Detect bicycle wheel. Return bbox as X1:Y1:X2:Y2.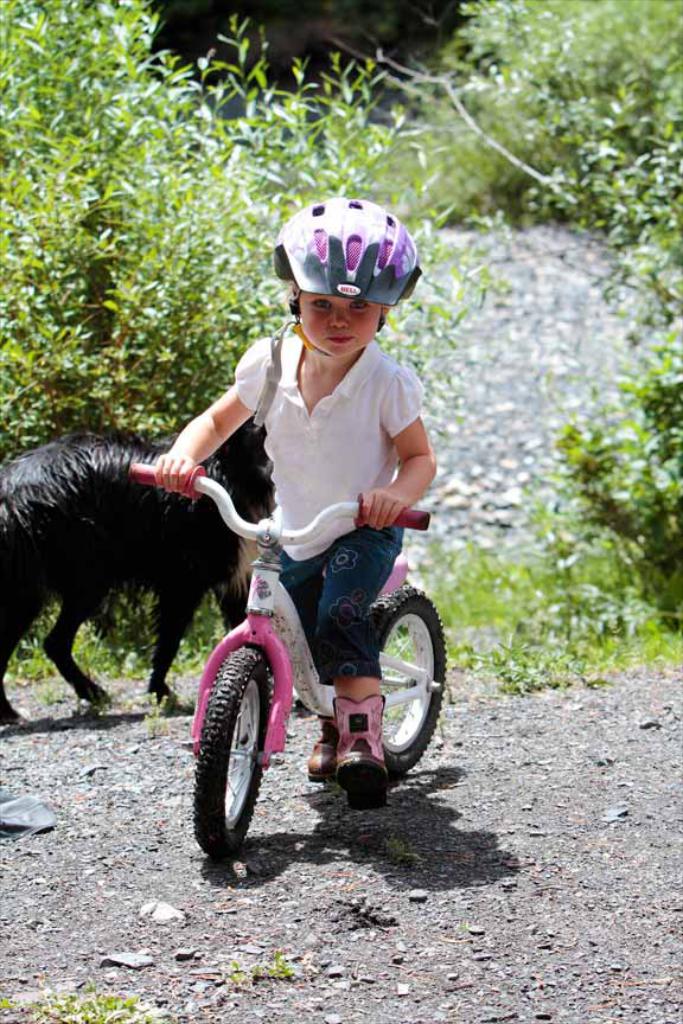
191:640:274:857.
